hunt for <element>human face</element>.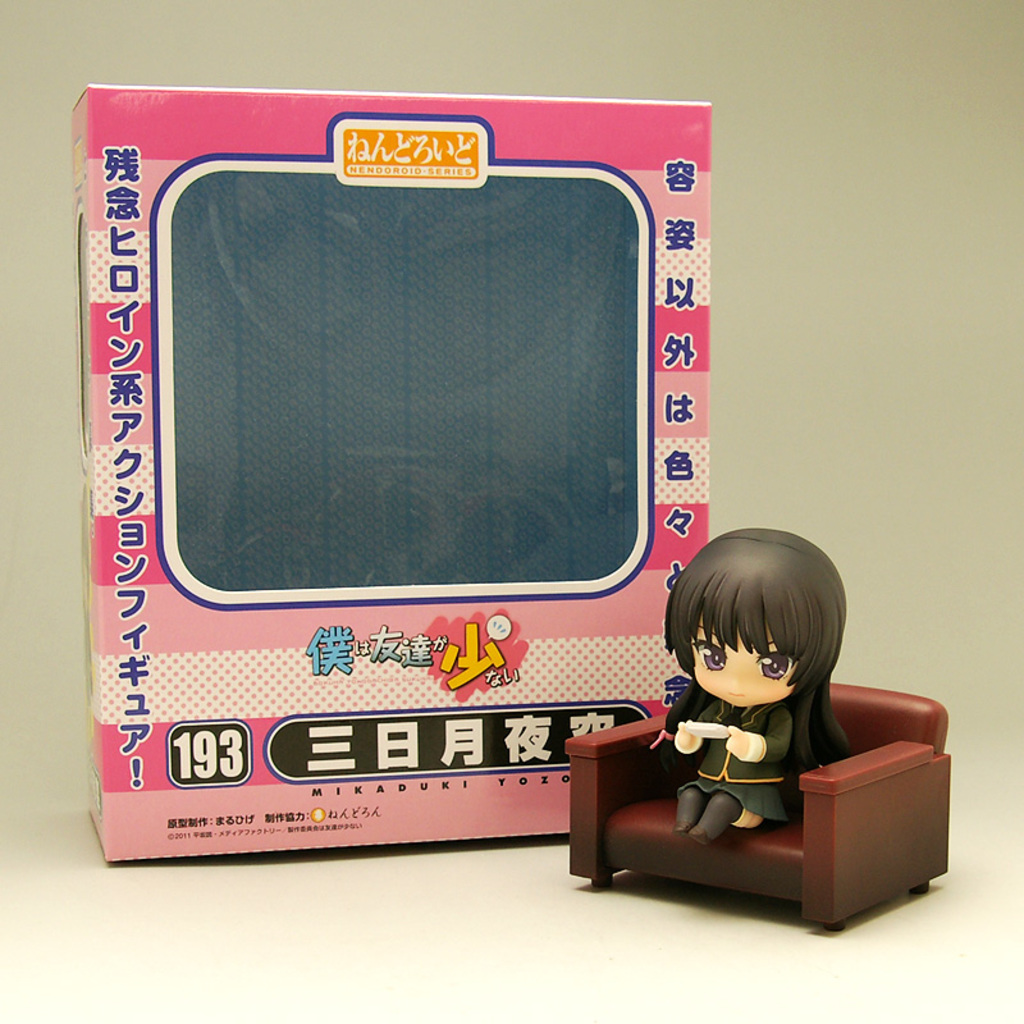
Hunted down at bbox=[684, 614, 797, 700].
